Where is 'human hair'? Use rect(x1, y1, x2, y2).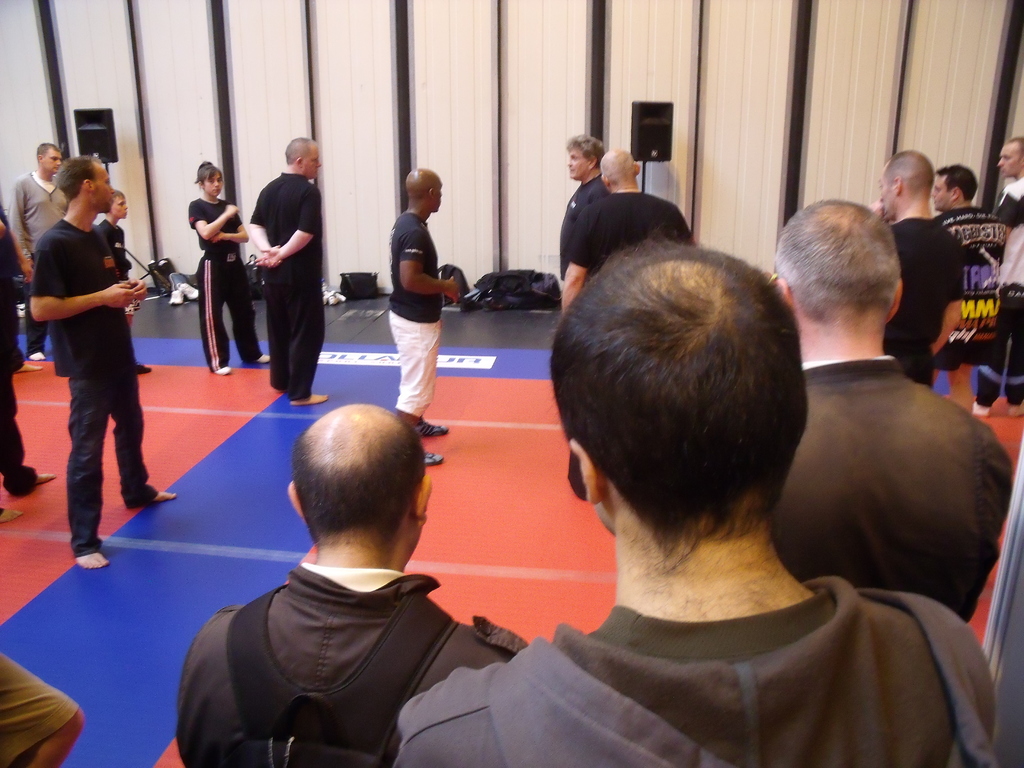
rect(34, 139, 58, 165).
